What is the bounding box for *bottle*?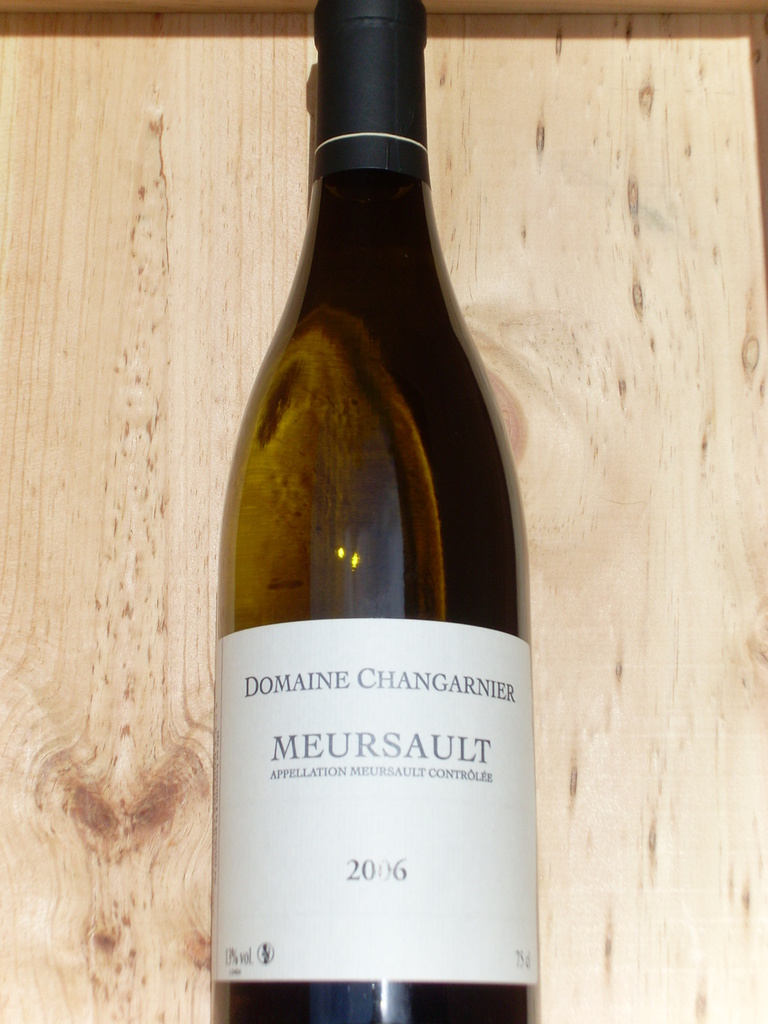
(left=211, top=29, right=532, bottom=977).
